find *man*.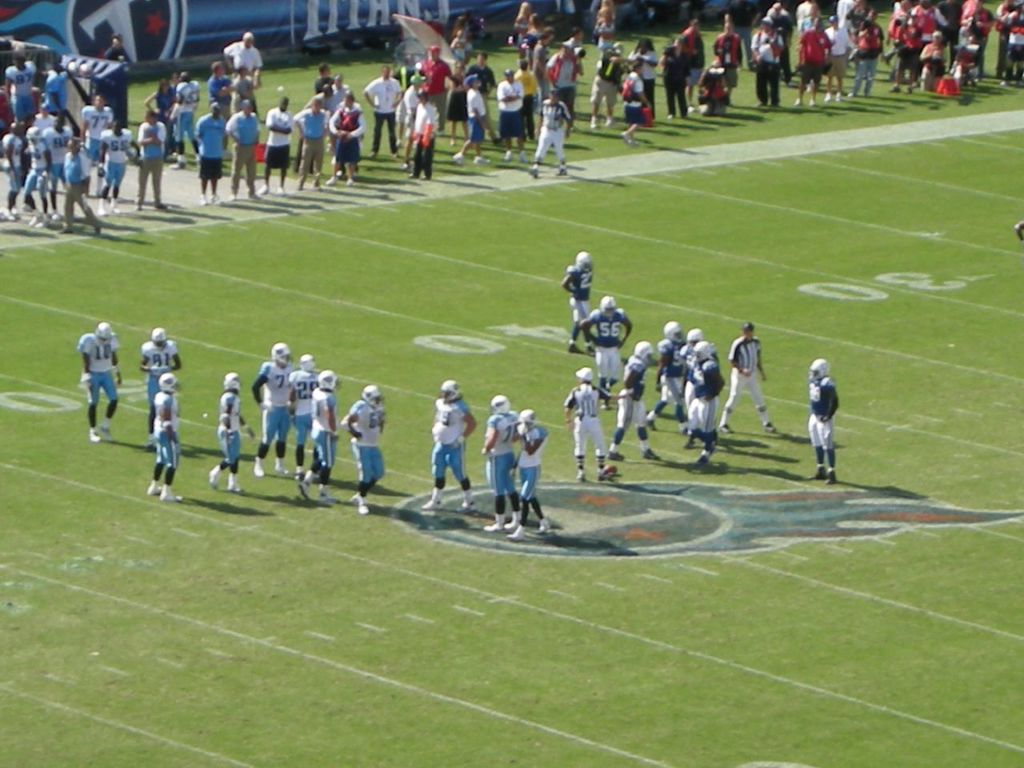
{"x1": 628, "y1": 61, "x2": 654, "y2": 145}.
